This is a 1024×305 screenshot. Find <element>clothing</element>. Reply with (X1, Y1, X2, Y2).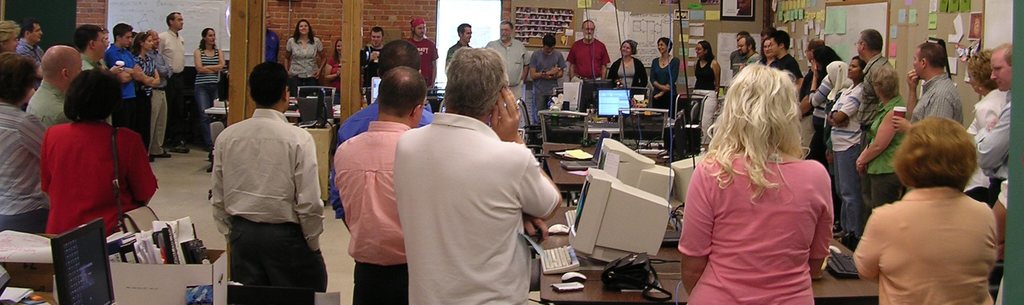
(698, 56, 712, 89).
